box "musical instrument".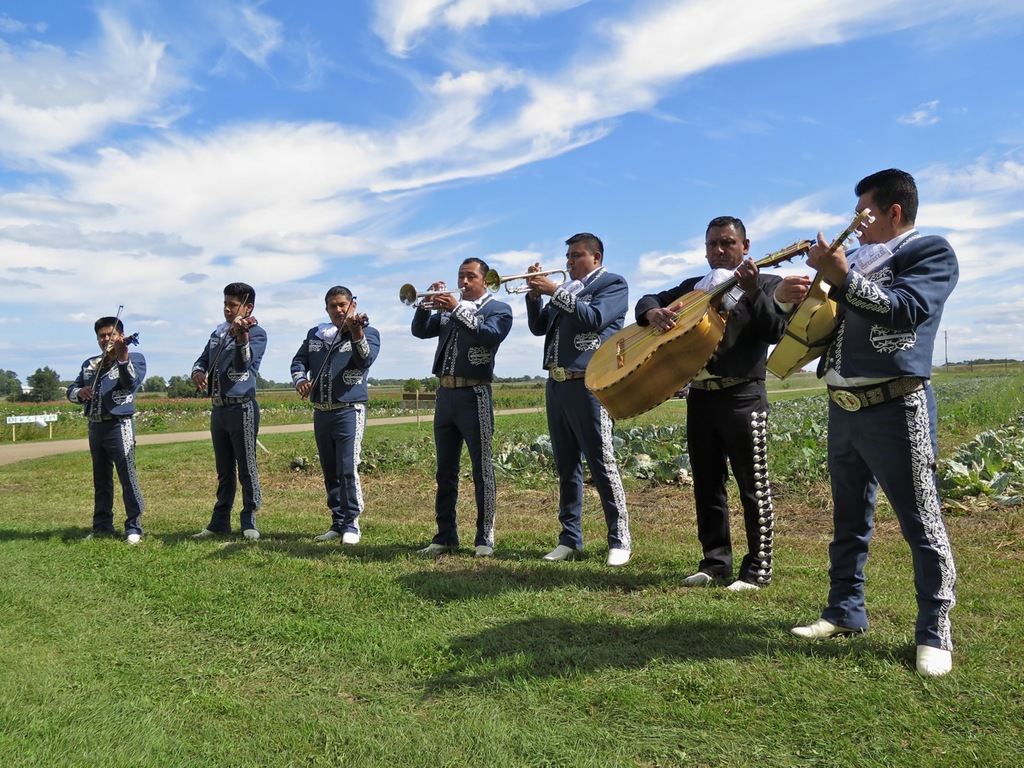
l=199, t=291, r=263, b=397.
